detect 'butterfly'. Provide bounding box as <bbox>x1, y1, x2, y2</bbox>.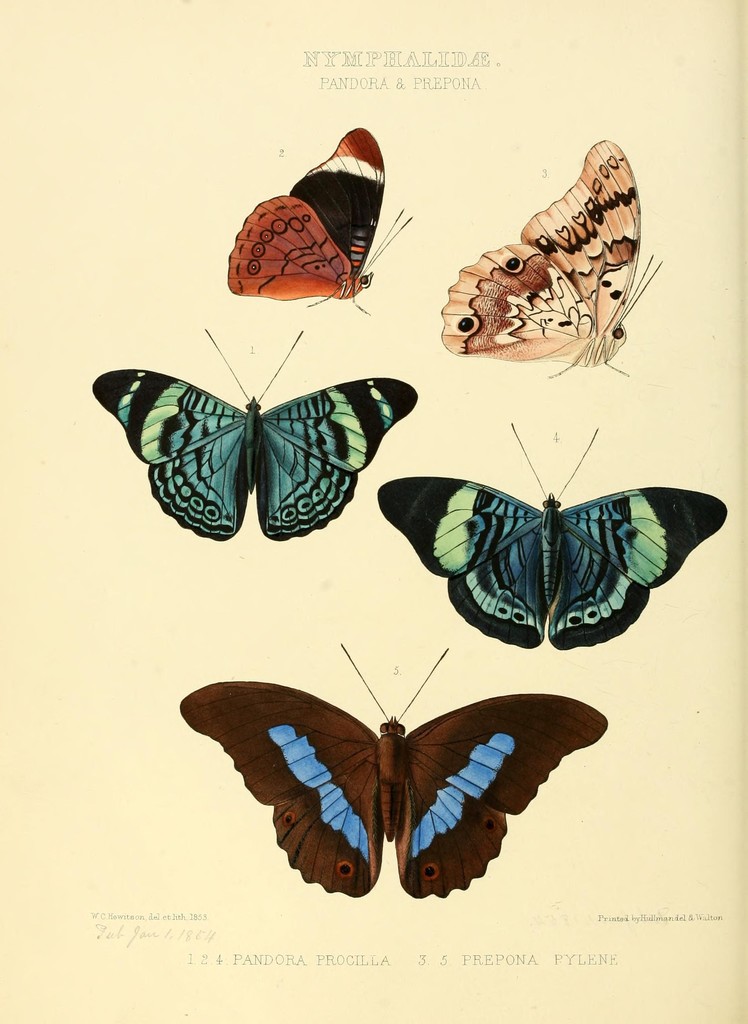
<bbox>96, 326, 418, 533</bbox>.
